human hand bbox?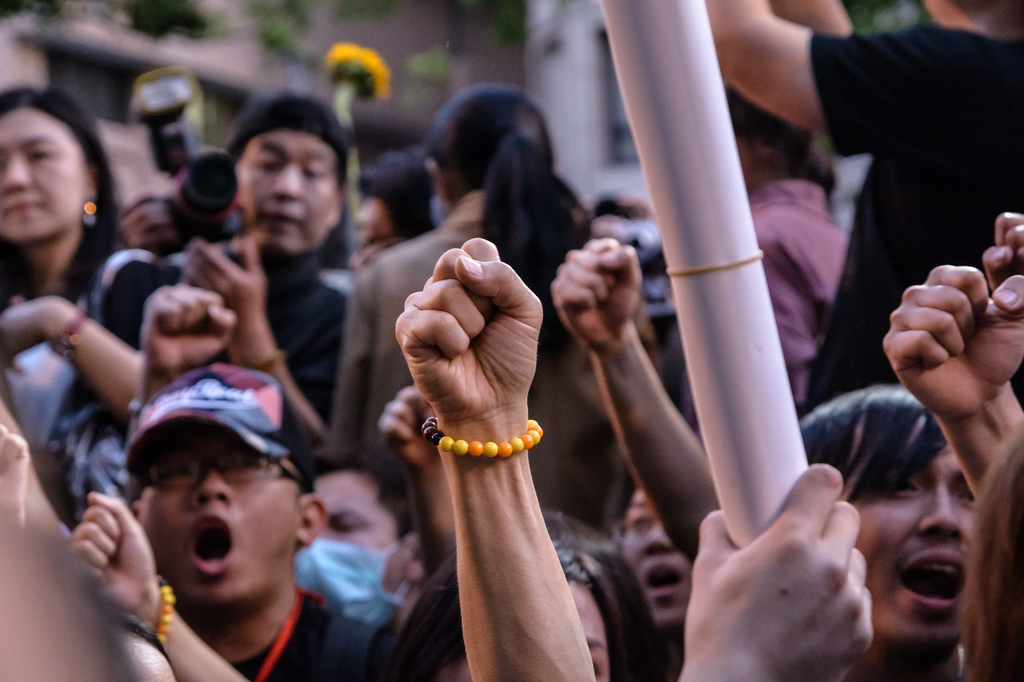
(679,461,879,681)
